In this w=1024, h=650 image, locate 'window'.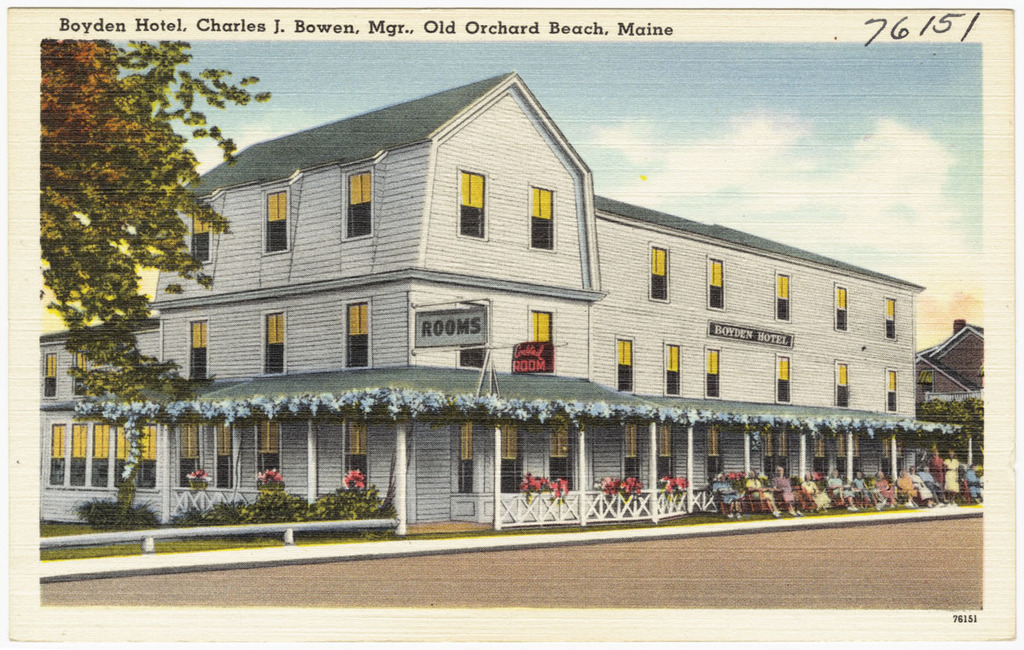
Bounding box: crop(344, 166, 373, 240).
